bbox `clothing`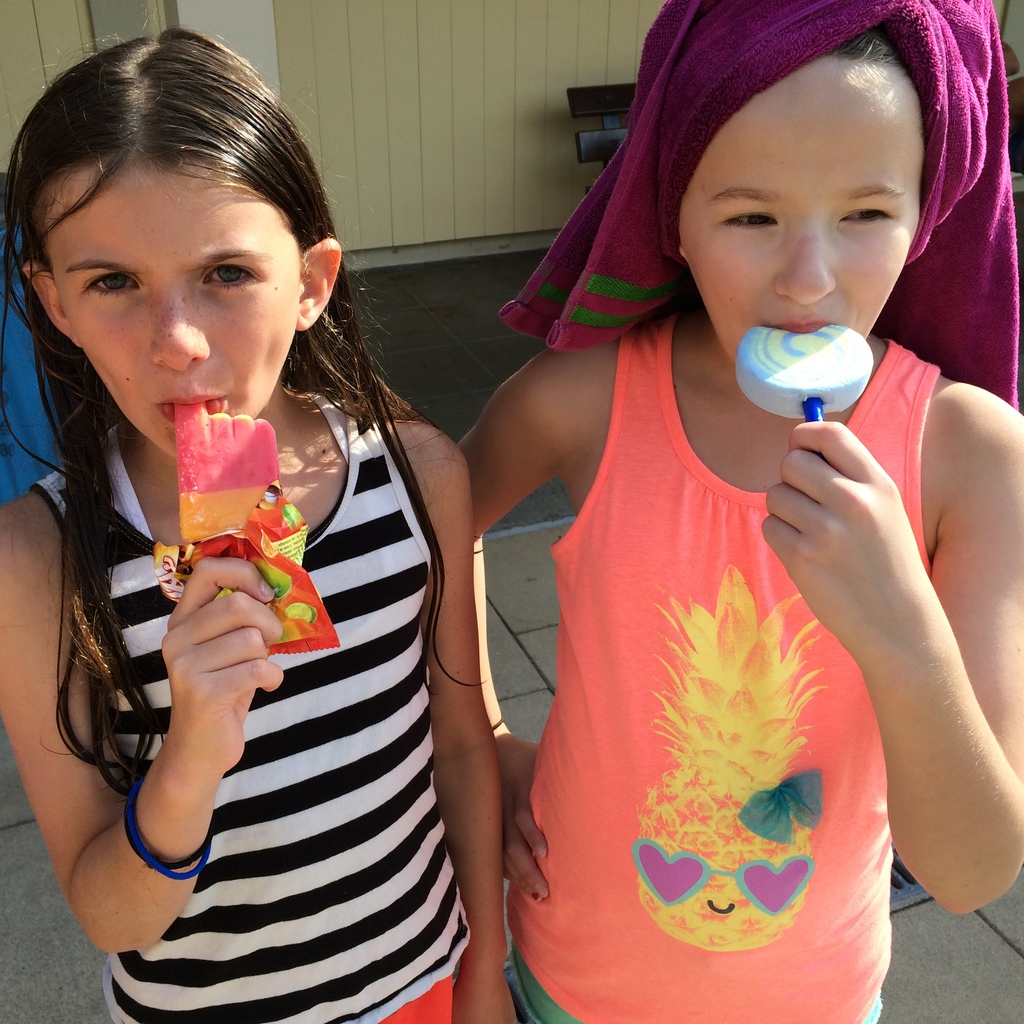
box(517, 331, 944, 1023)
